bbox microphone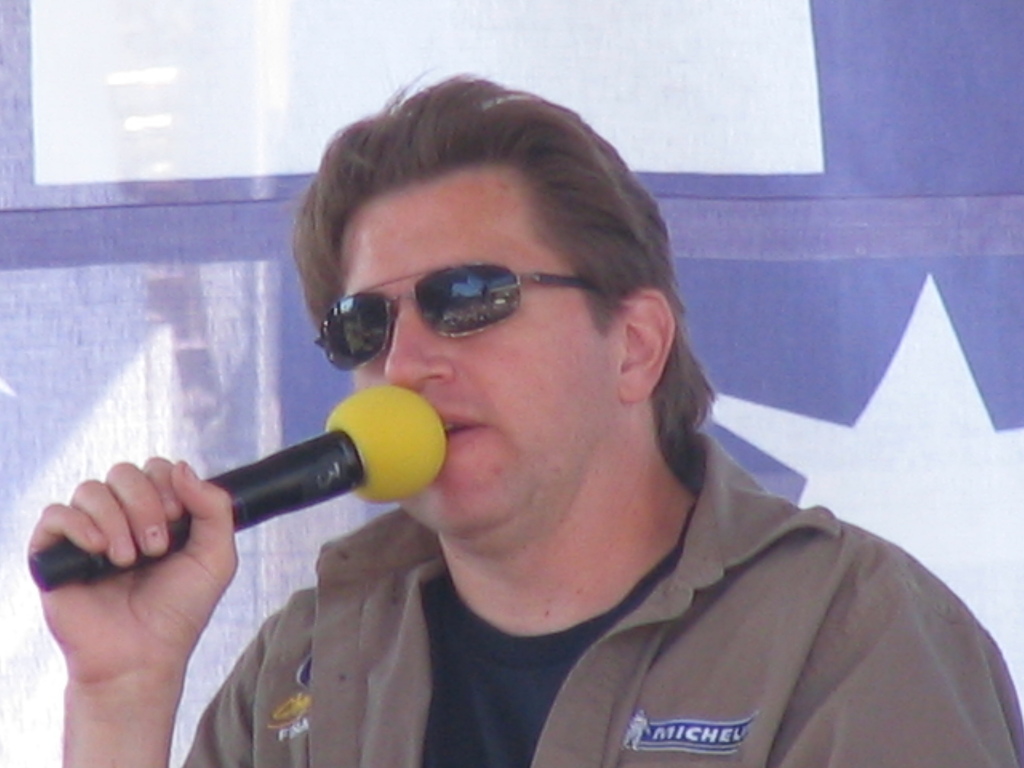
pyautogui.locateOnScreen(24, 381, 452, 585)
